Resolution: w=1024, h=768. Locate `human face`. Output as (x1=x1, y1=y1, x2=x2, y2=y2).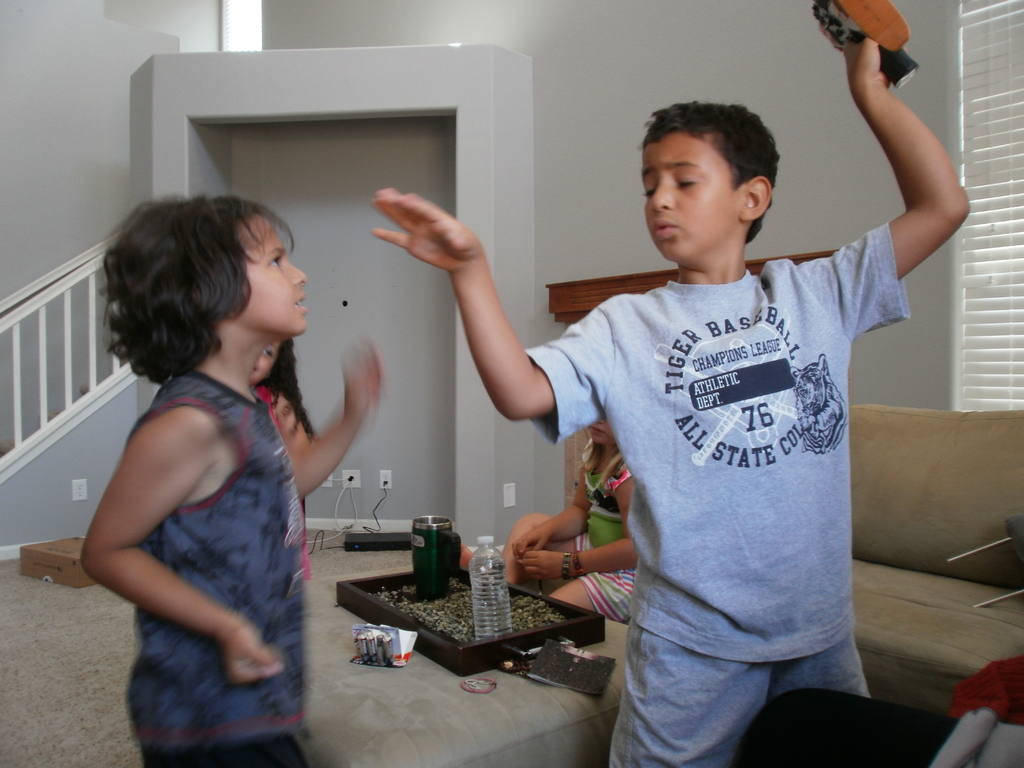
(x1=642, y1=134, x2=742, y2=262).
